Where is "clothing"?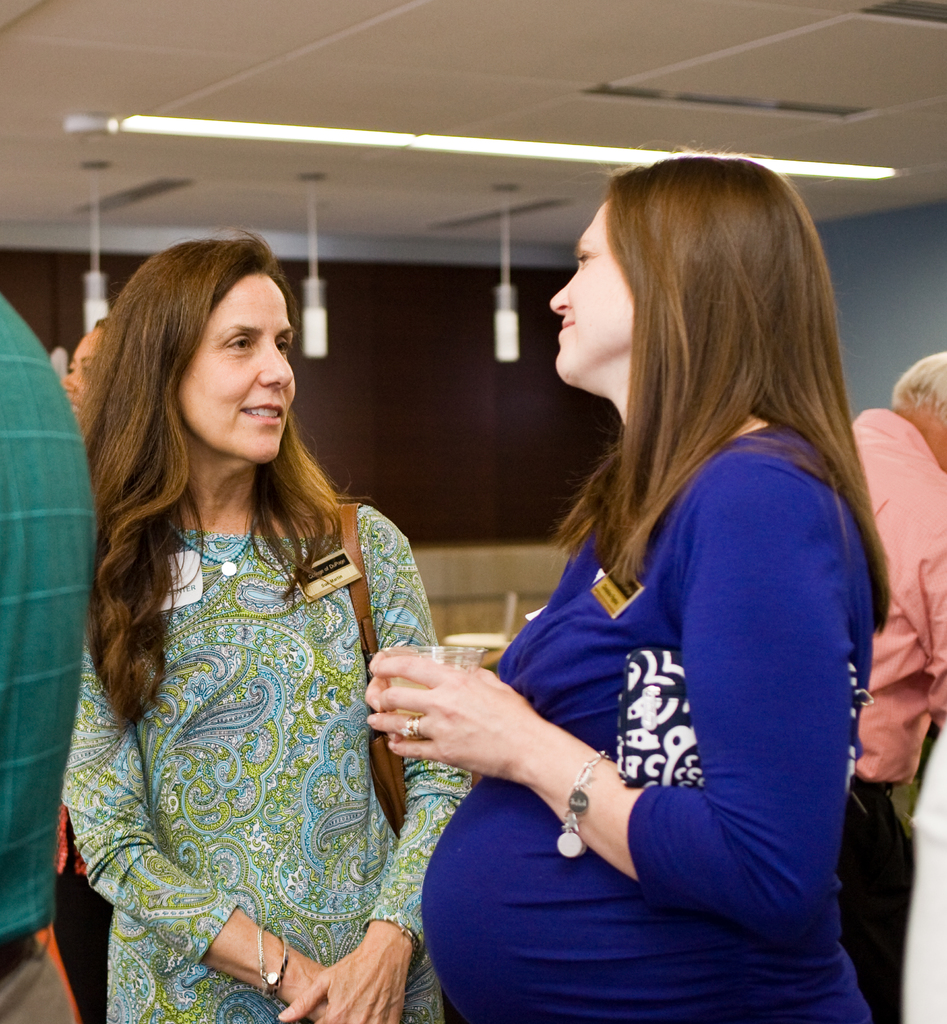
locate(0, 297, 99, 1023).
